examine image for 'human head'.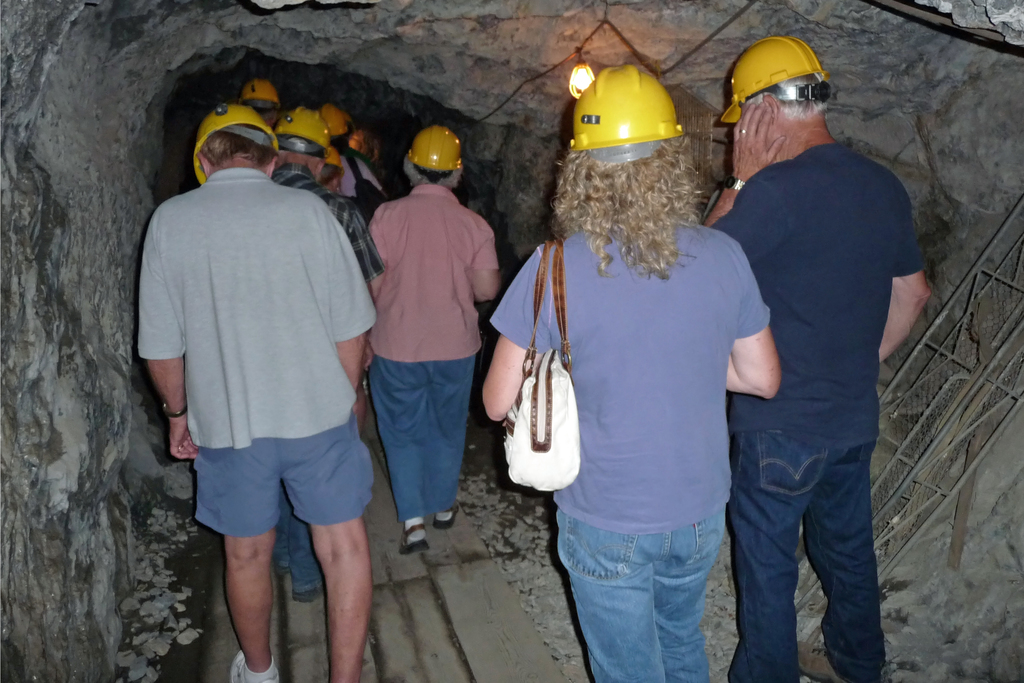
Examination result: <region>241, 79, 278, 128</region>.
